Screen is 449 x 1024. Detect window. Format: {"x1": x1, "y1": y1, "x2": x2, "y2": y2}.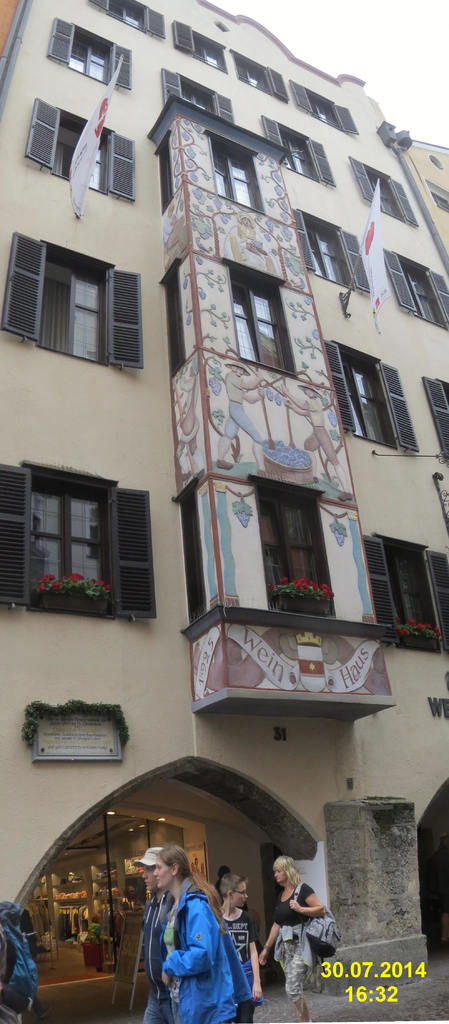
{"x1": 347, "y1": 147, "x2": 416, "y2": 223}.
